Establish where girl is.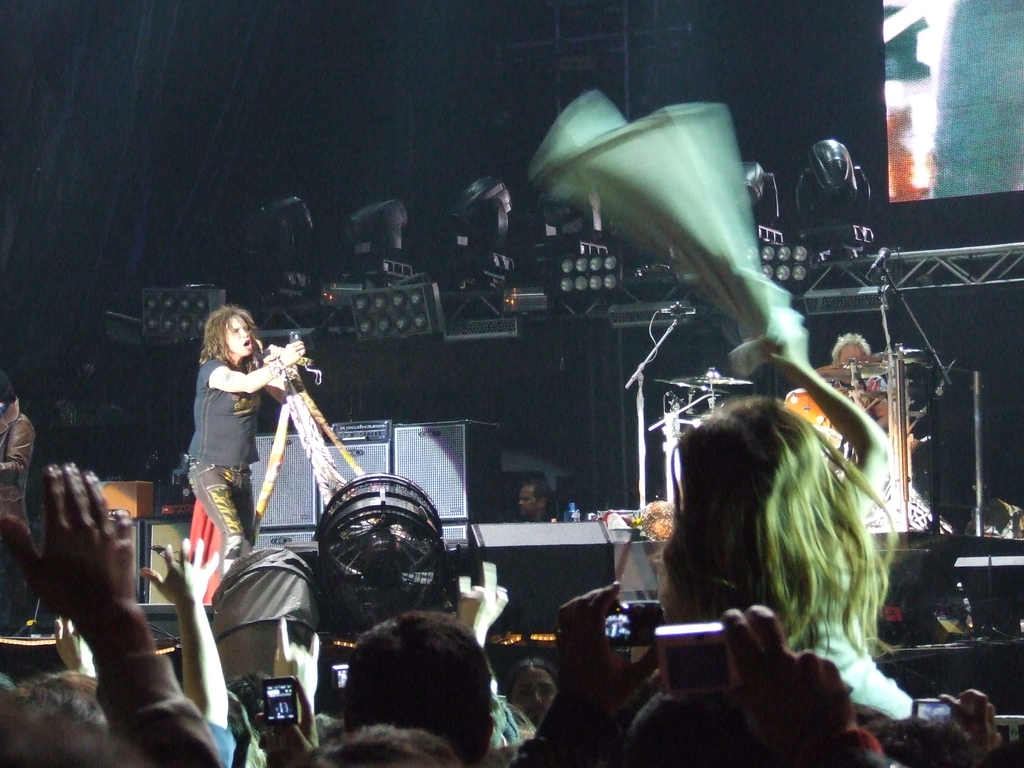
Established at locate(185, 307, 304, 584).
